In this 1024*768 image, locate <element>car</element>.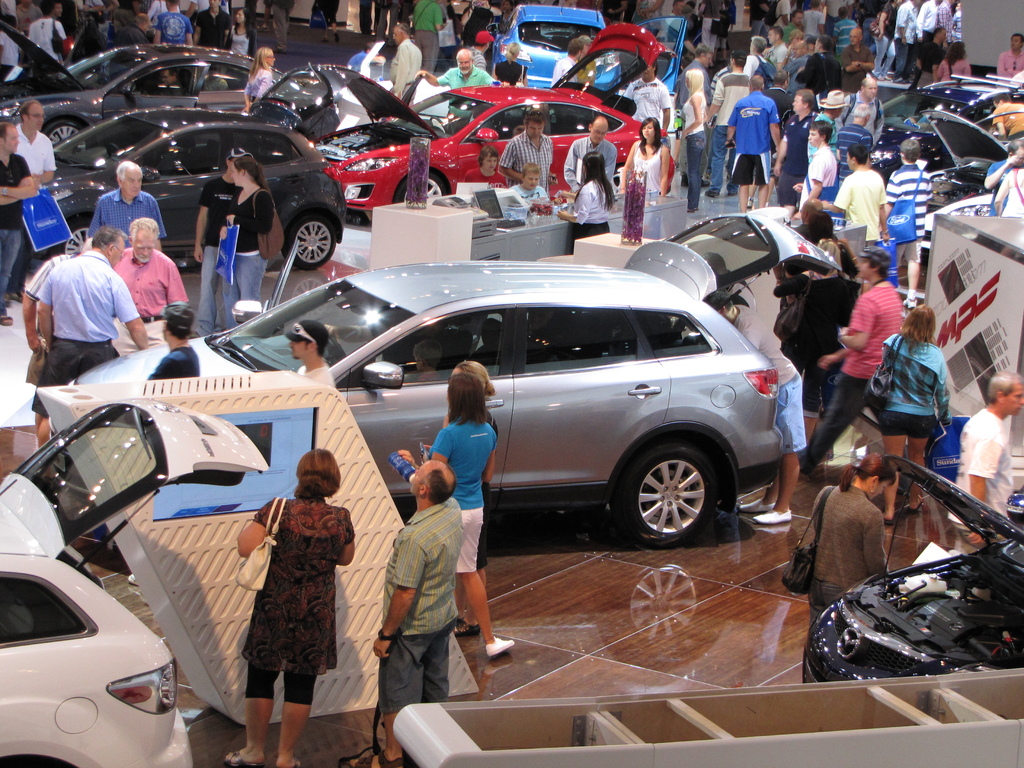
Bounding box: crop(70, 252, 802, 554).
